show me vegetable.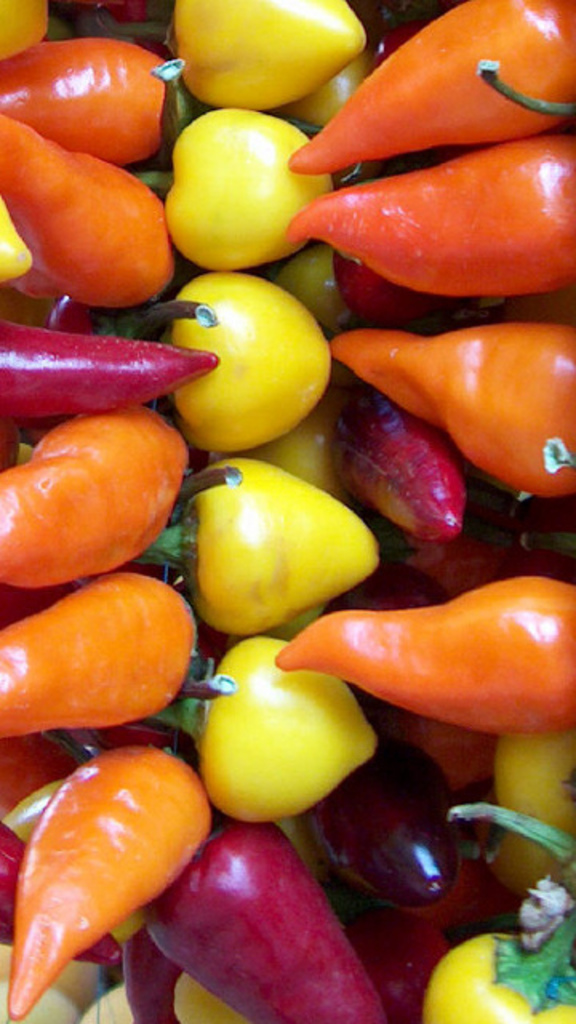
vegetable is here: pyautogui.locateOnScreen(0, 0, 46, 64).
